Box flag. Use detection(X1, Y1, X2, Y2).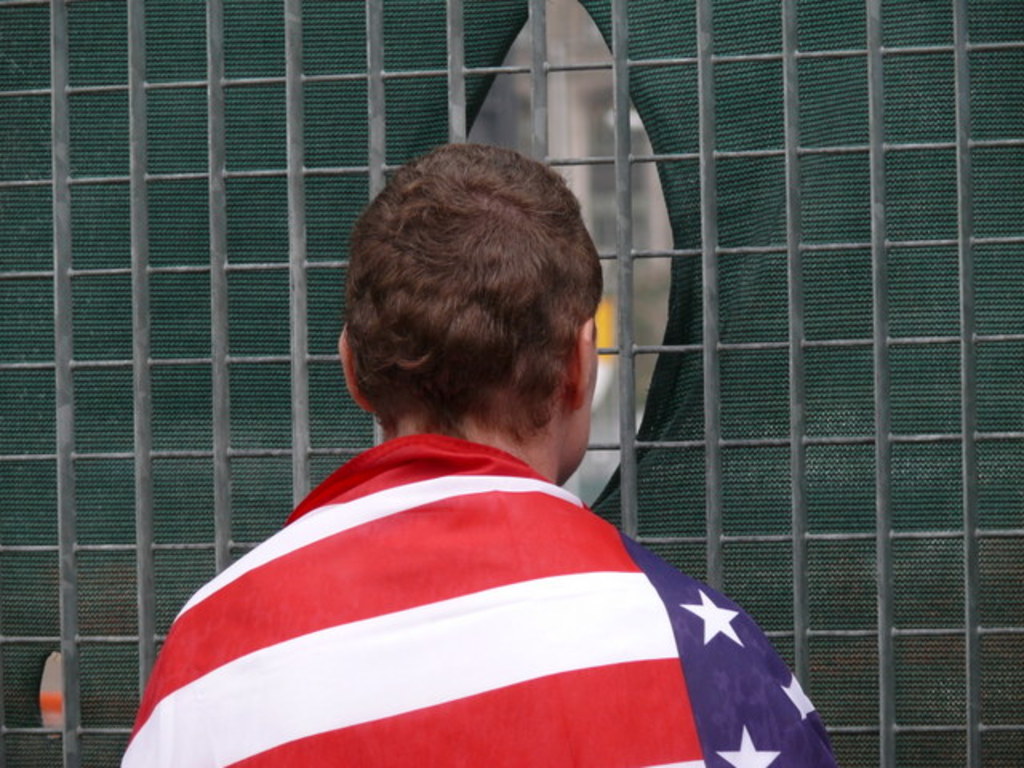
detection(114, 435, 842, 765).
